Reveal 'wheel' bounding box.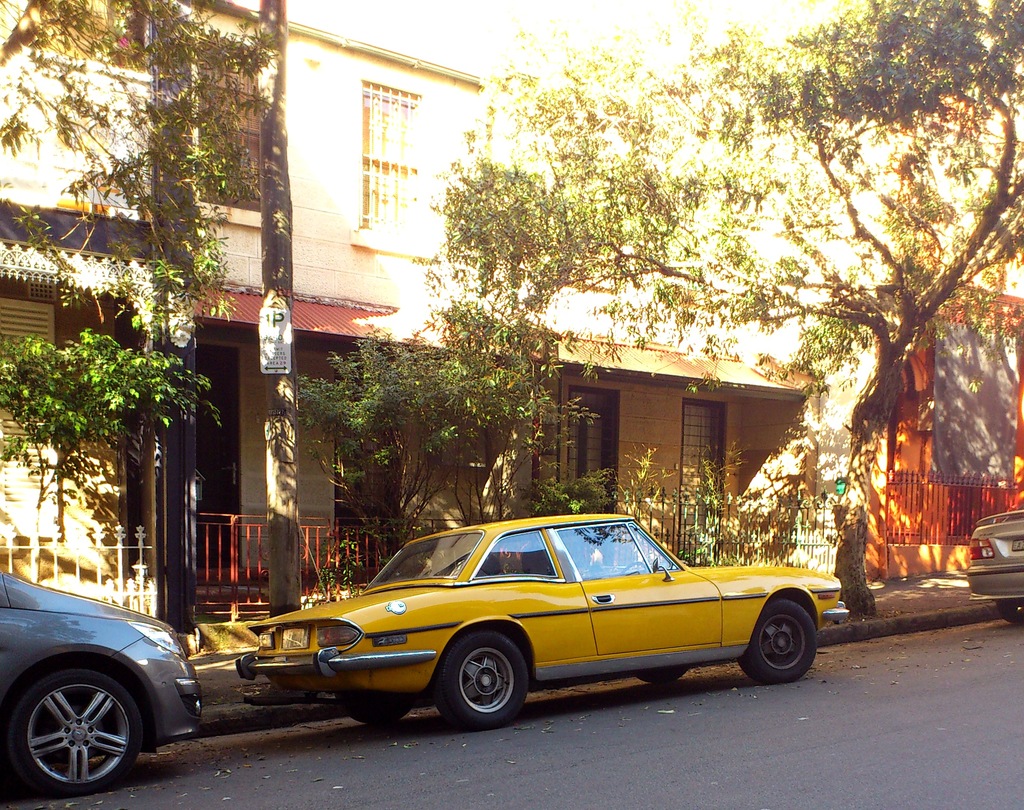
Revealed: crop(997, 599, 1023, 628).
